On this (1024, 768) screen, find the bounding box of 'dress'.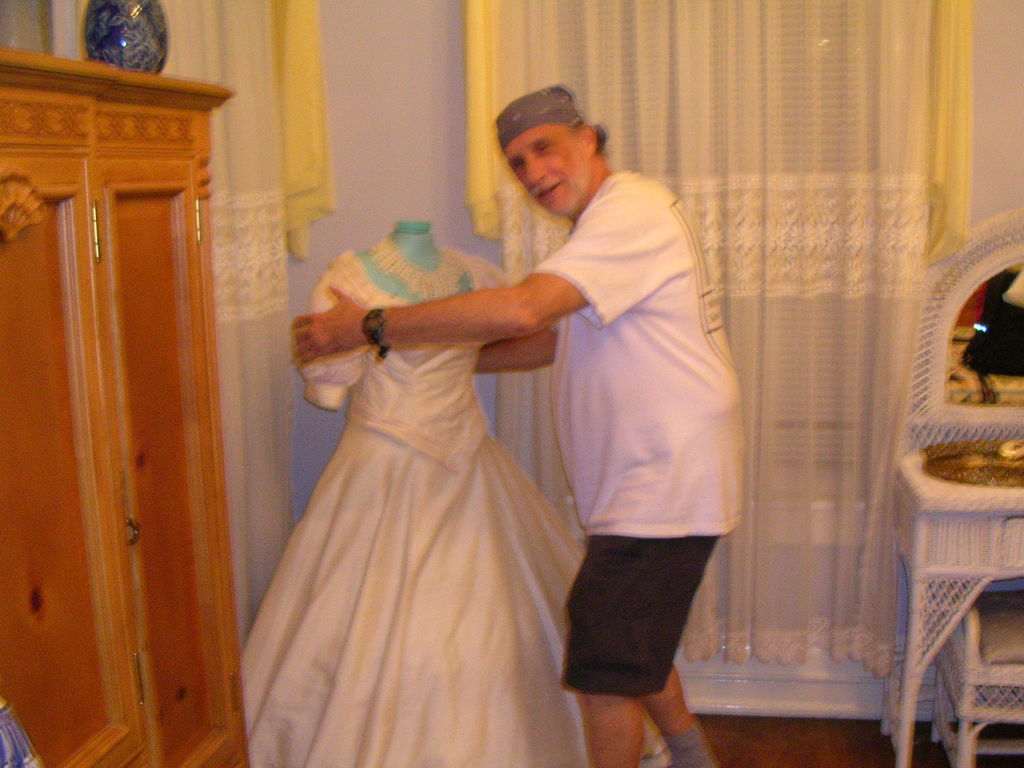
Bounding box: [227, 199, 601, 767].
